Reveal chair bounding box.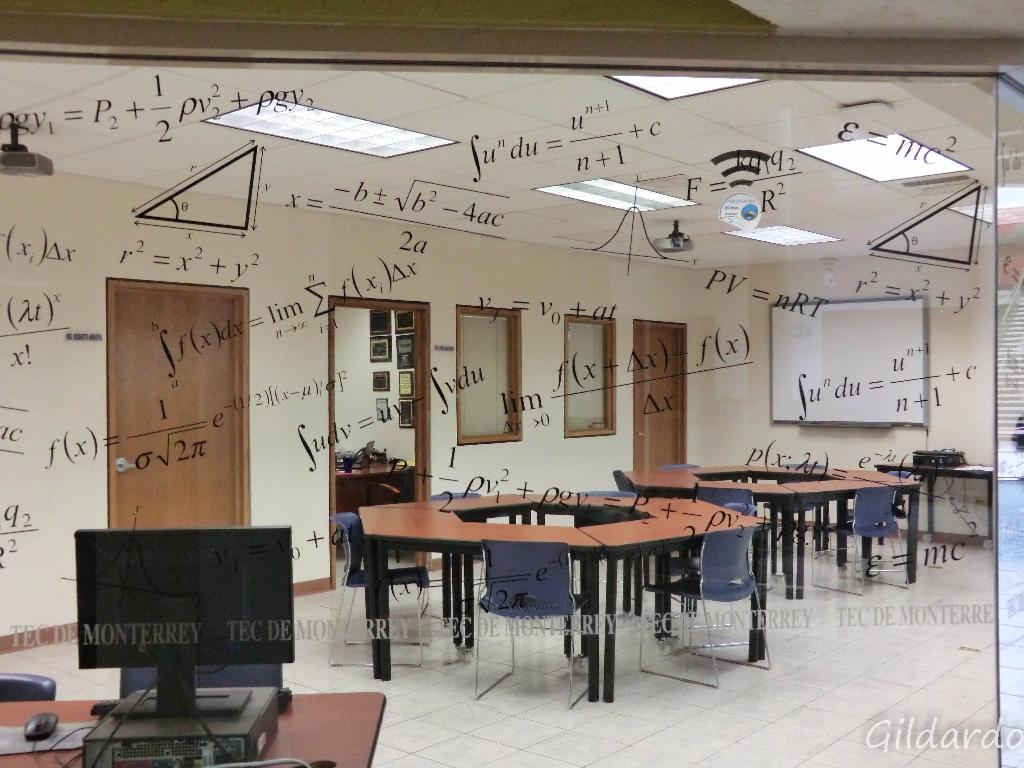
Revealed: x1=323, y1=512, x2=431, y2=672.
